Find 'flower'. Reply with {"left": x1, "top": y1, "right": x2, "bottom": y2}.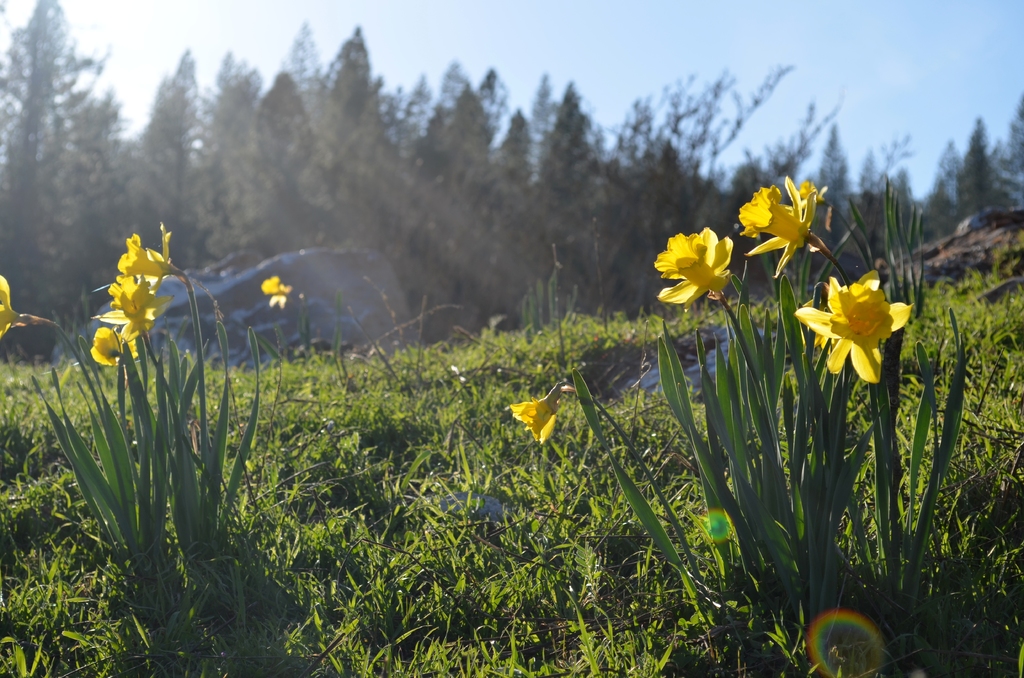
{"left": 792, "top": 266, "right": 917, "bottom": 390}.
